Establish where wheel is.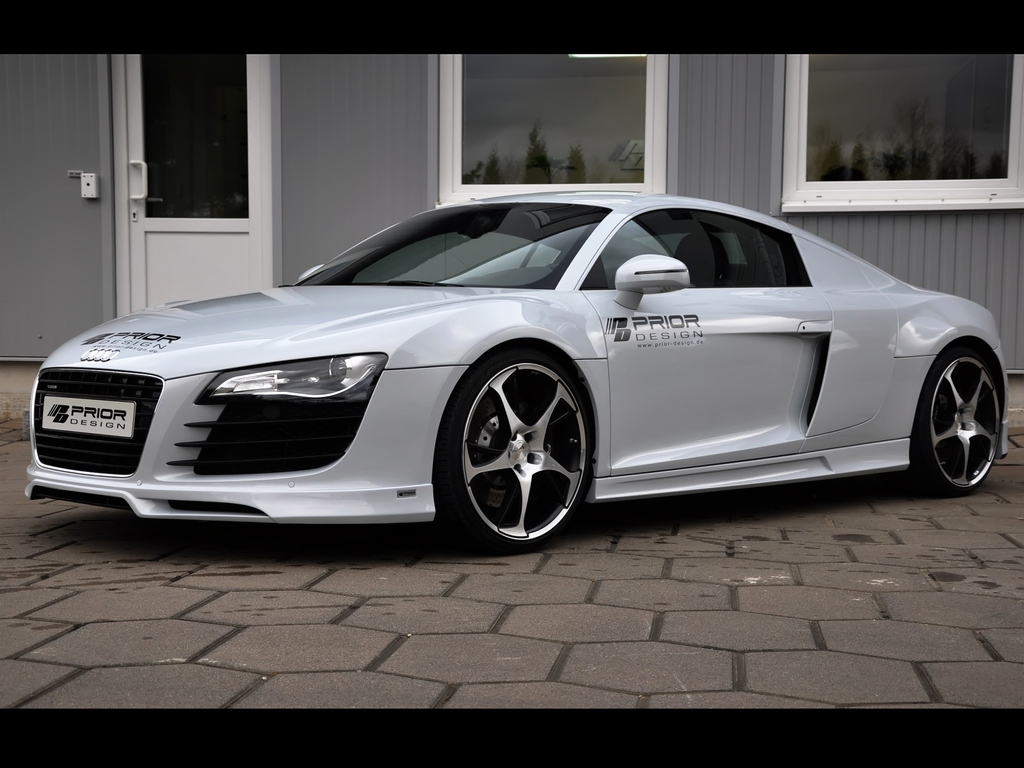
Established at rect(441, 353, 589, 553).
